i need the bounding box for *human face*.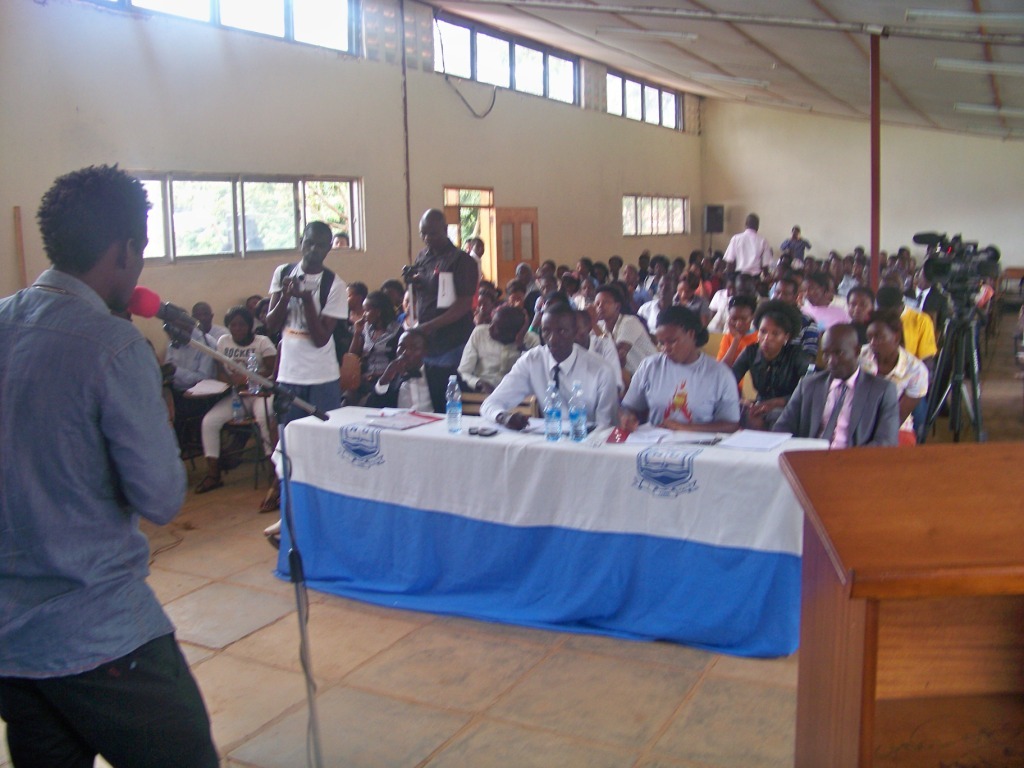
Here it is: rect(490, 308, 508, 341).
